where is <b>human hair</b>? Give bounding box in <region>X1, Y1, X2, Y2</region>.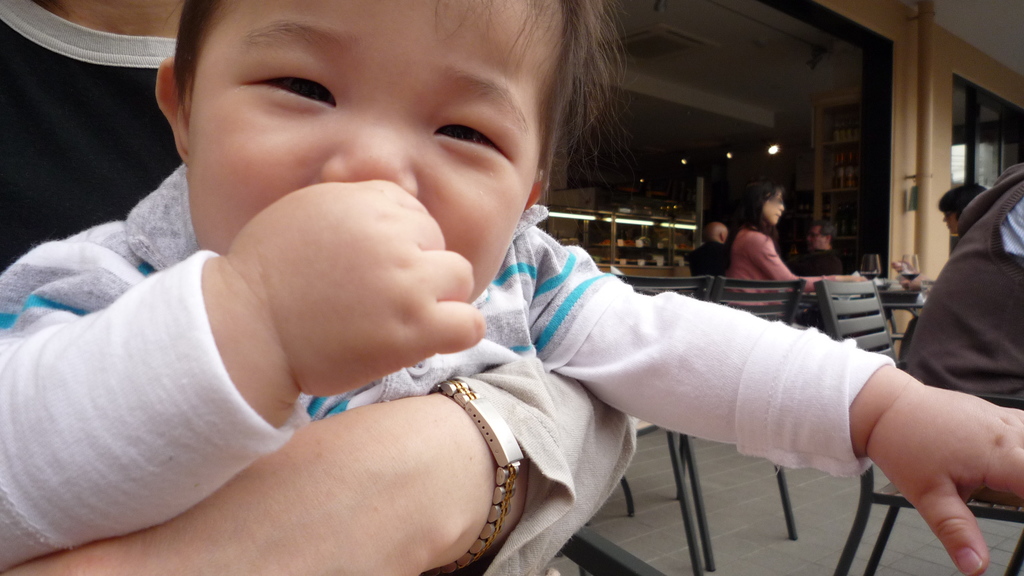
<region>132, 15, 593, 205</region>.
